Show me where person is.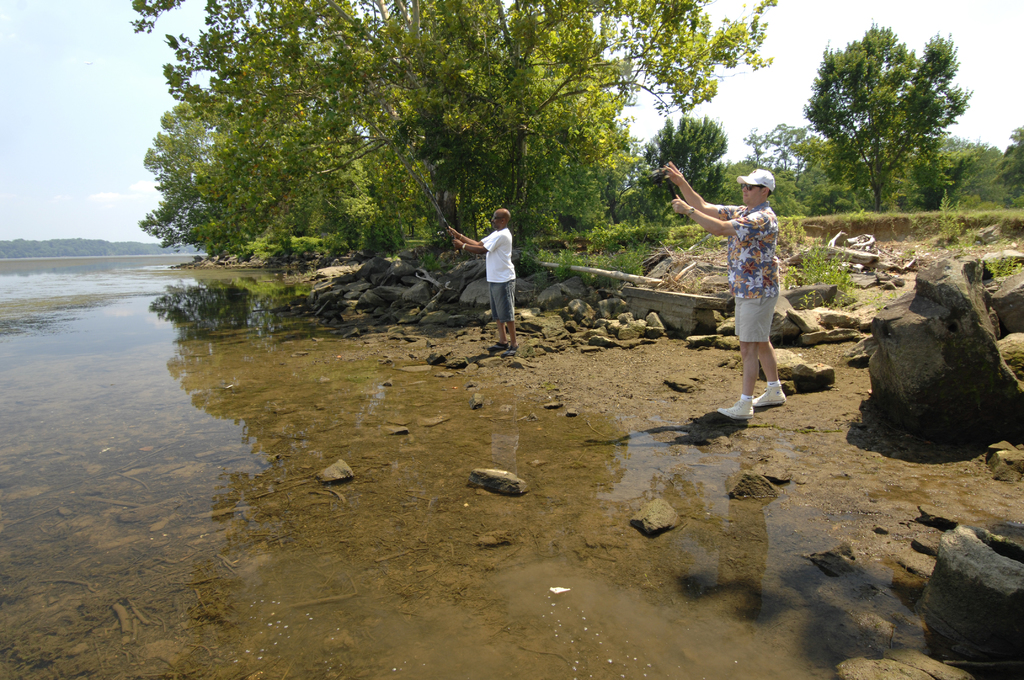
person is at select_region(466, 201, 527, 334).
